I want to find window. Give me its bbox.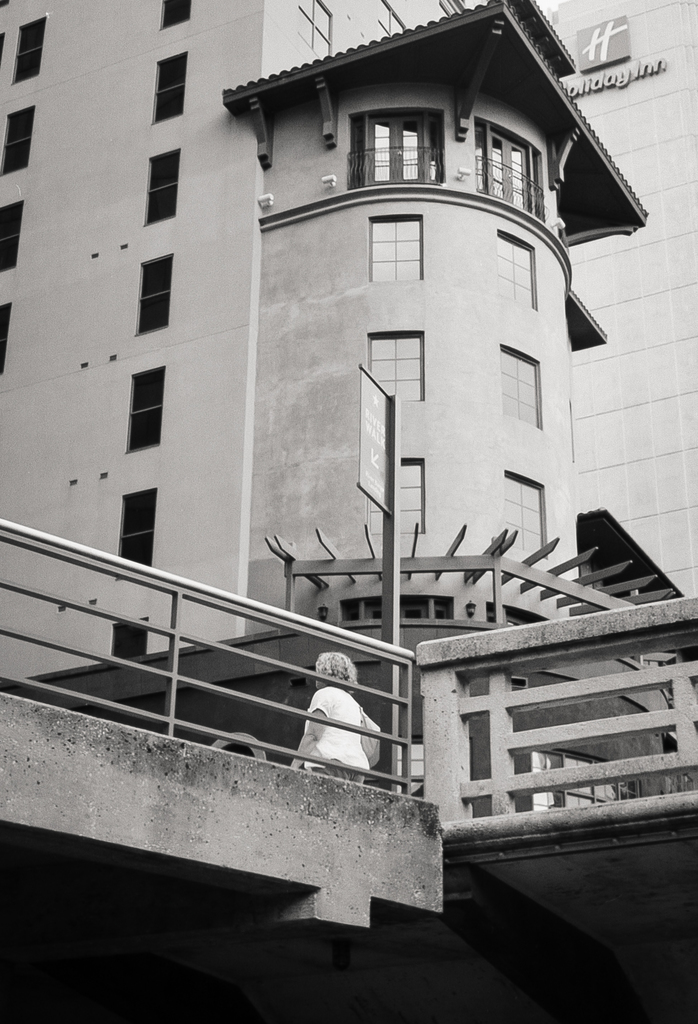
501,470,547,556.
